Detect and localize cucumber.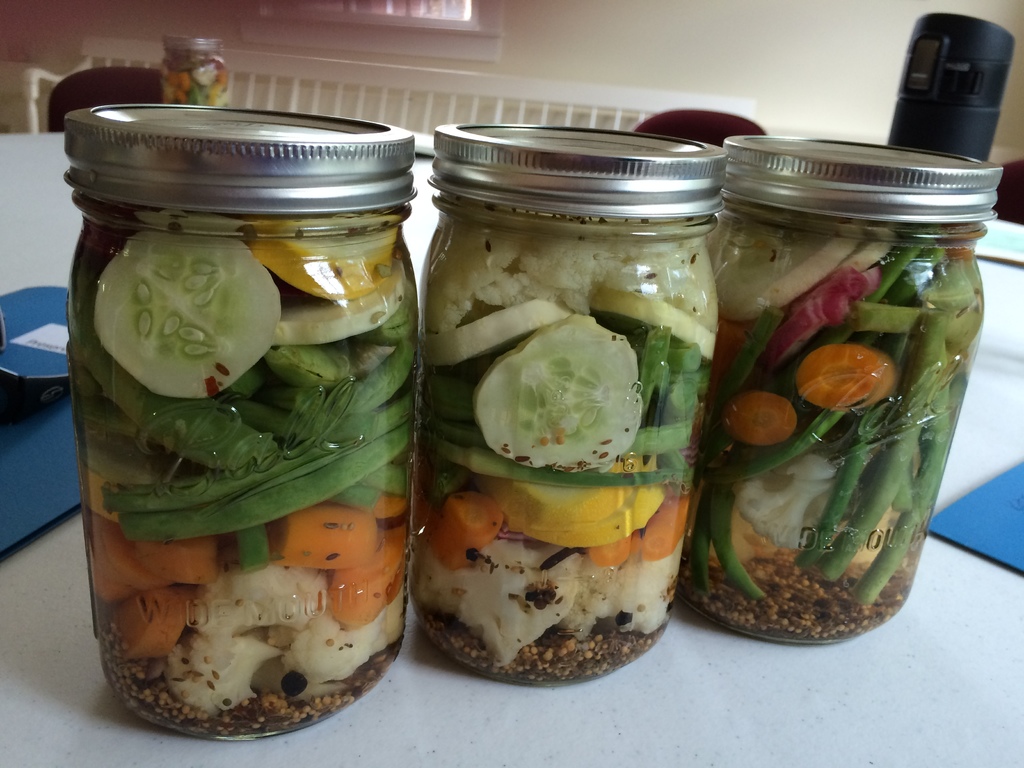
Localized at crop(591, 289, 714, 362).
